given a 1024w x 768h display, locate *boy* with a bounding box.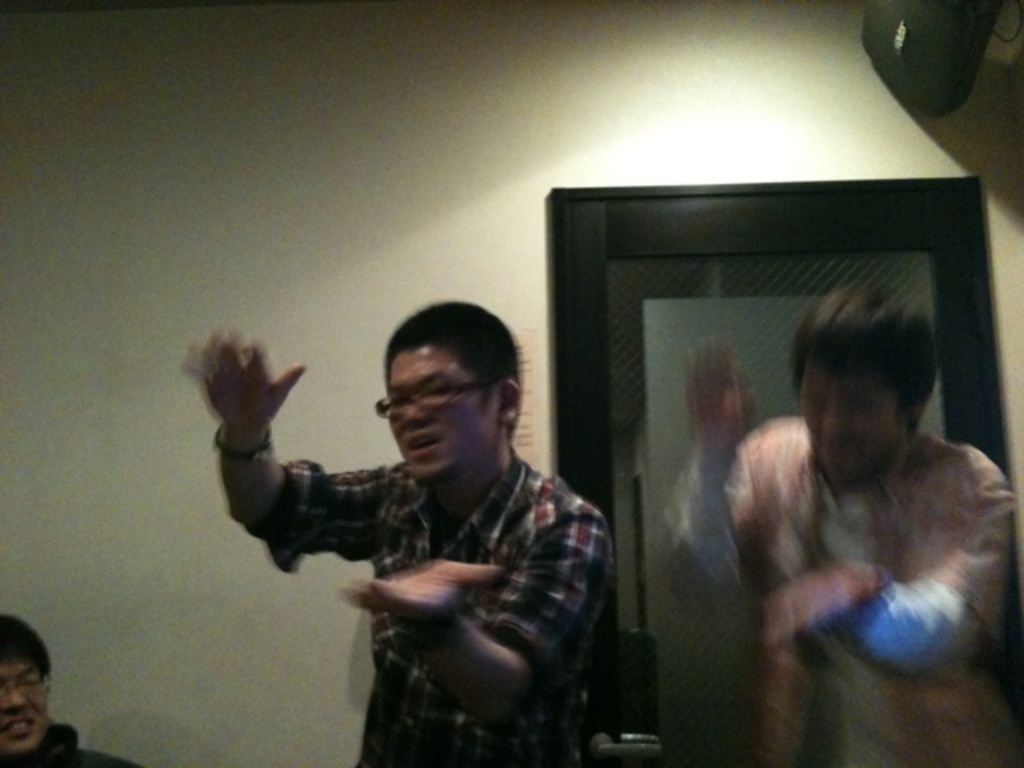
Located: bbox=[672, 282, 1022, 766].
